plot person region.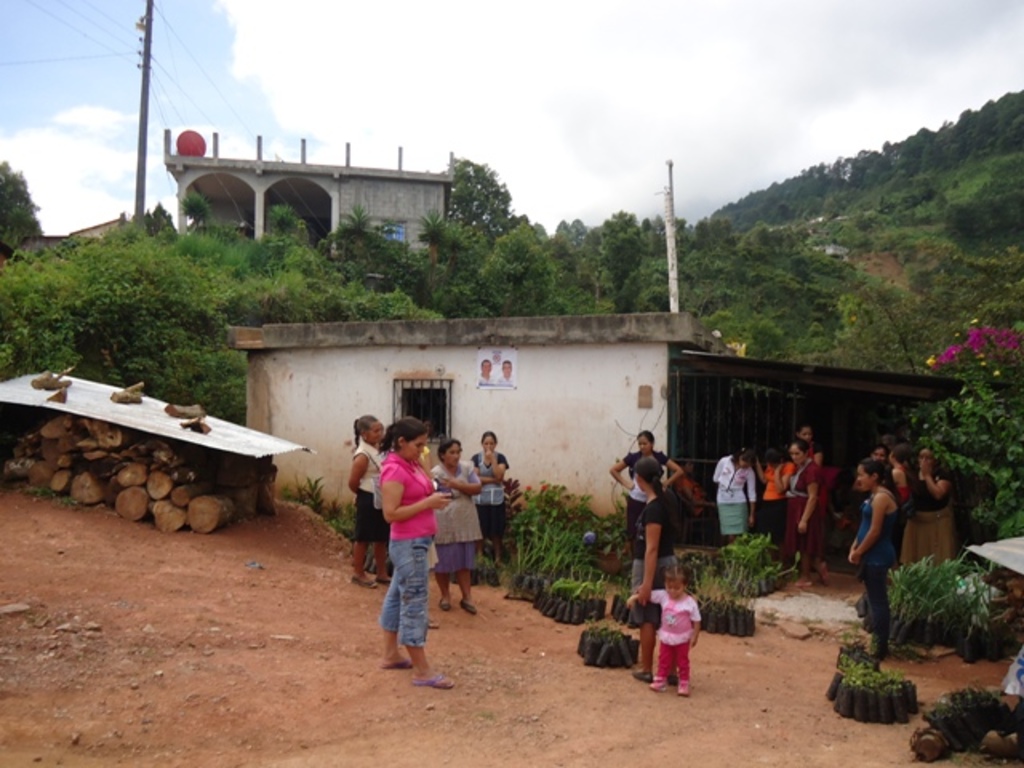
Plotted at x1=478 y1=434 x2=512 y2=574.
